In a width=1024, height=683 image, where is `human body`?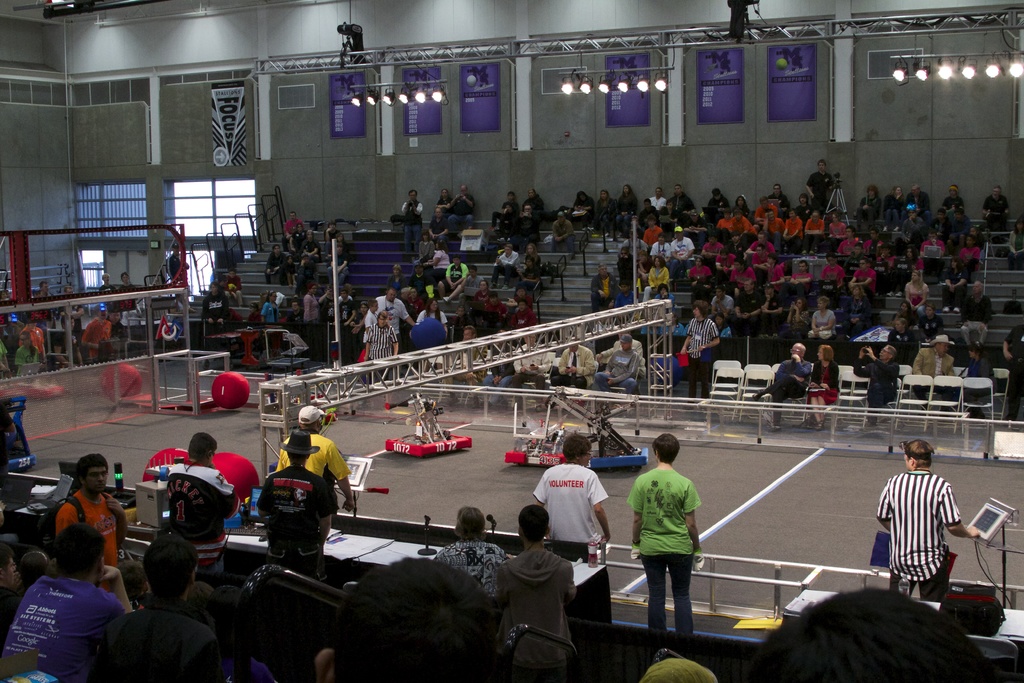
<box>286,222,305,256</box>.
